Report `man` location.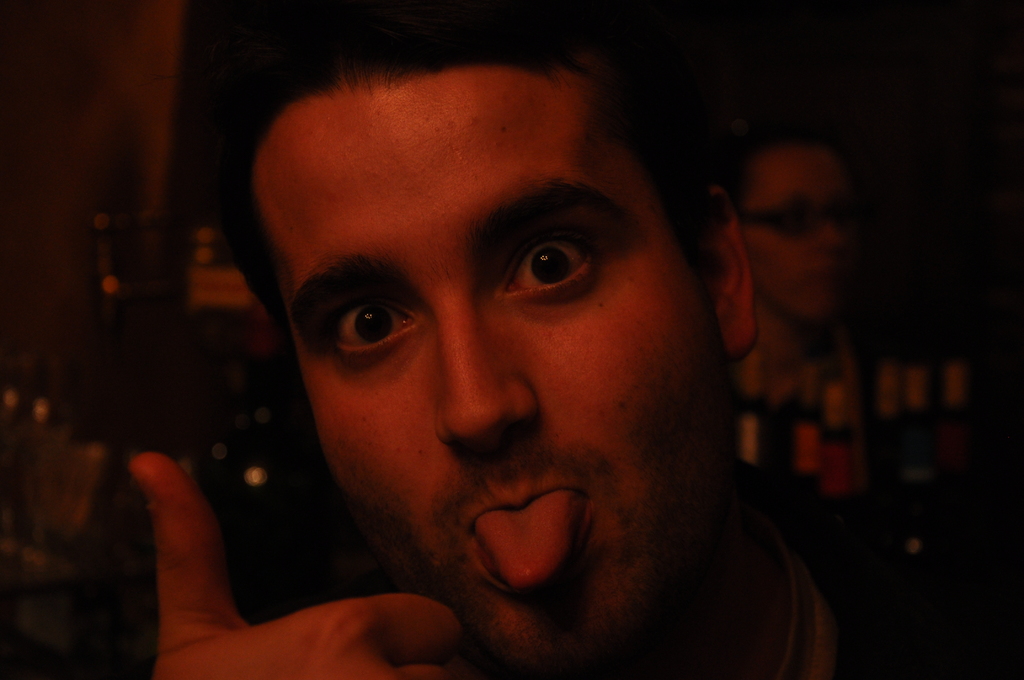
Report: left=77, top=40, right=879, bottom=670.
